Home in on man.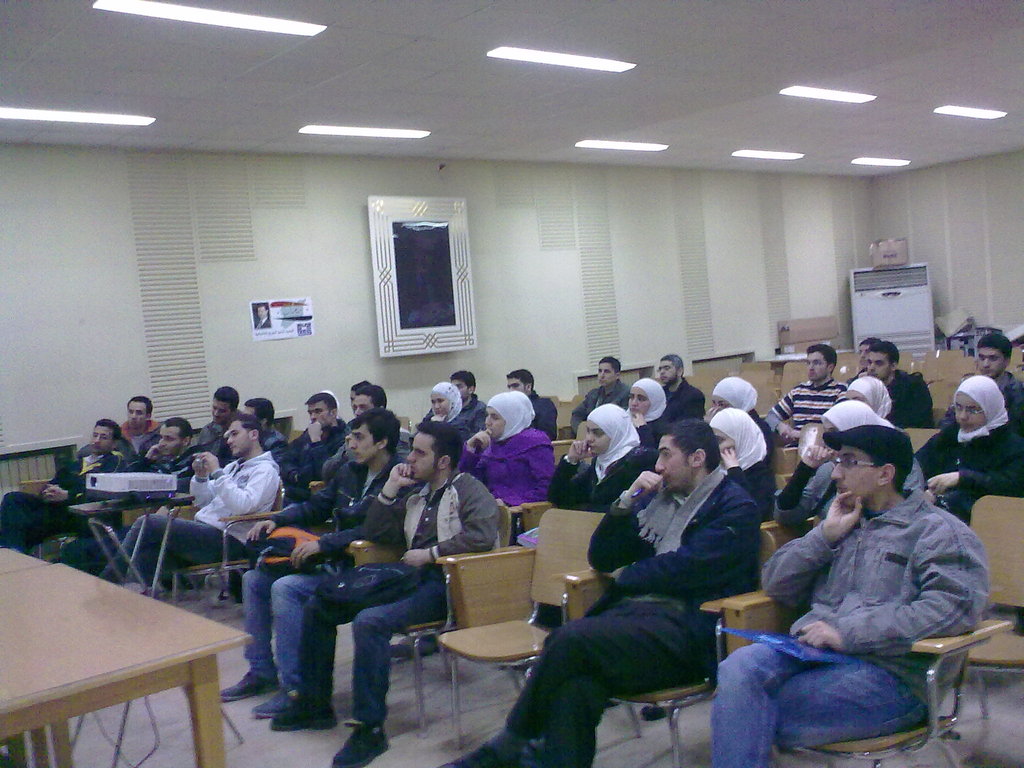
Homed in at {"left": 568, "top": 355, "right": 631, "bottom": 436}.
